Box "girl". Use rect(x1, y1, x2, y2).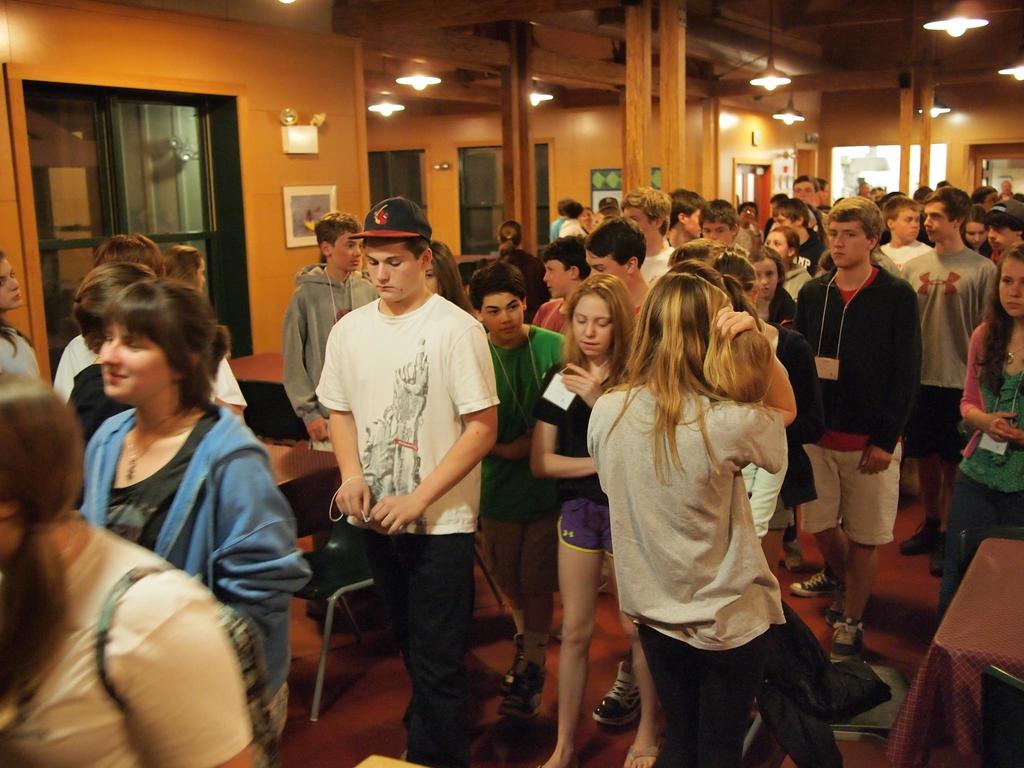
rect(964, 202, 987, 253).
